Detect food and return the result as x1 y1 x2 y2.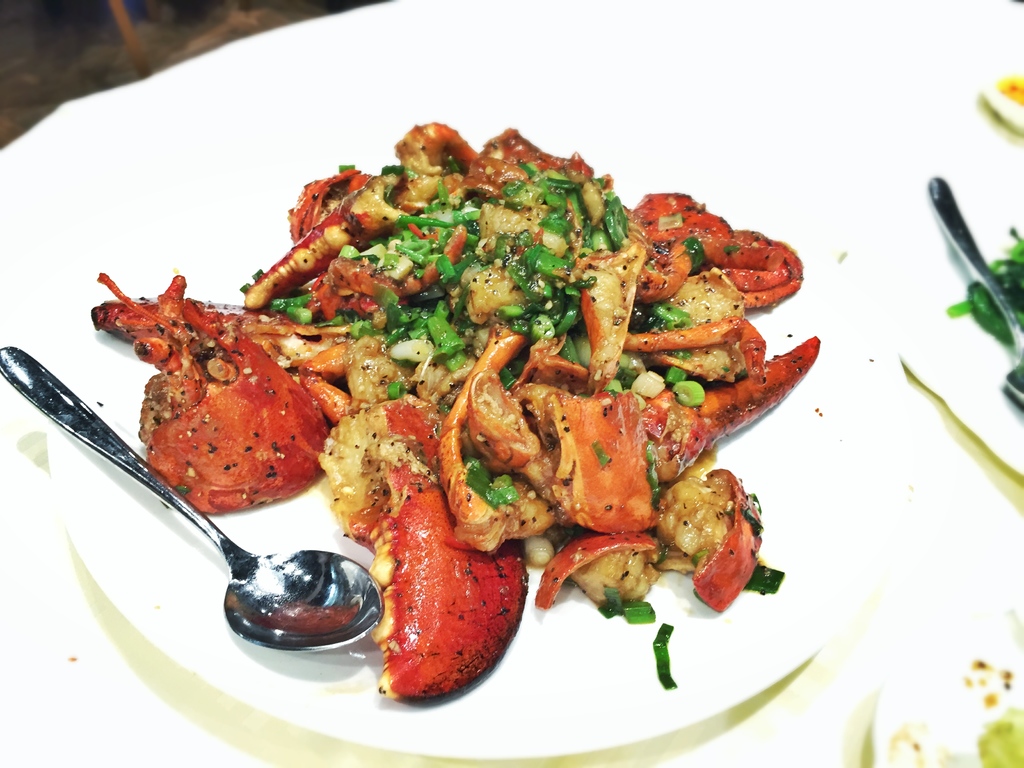
92 105 834 714.
